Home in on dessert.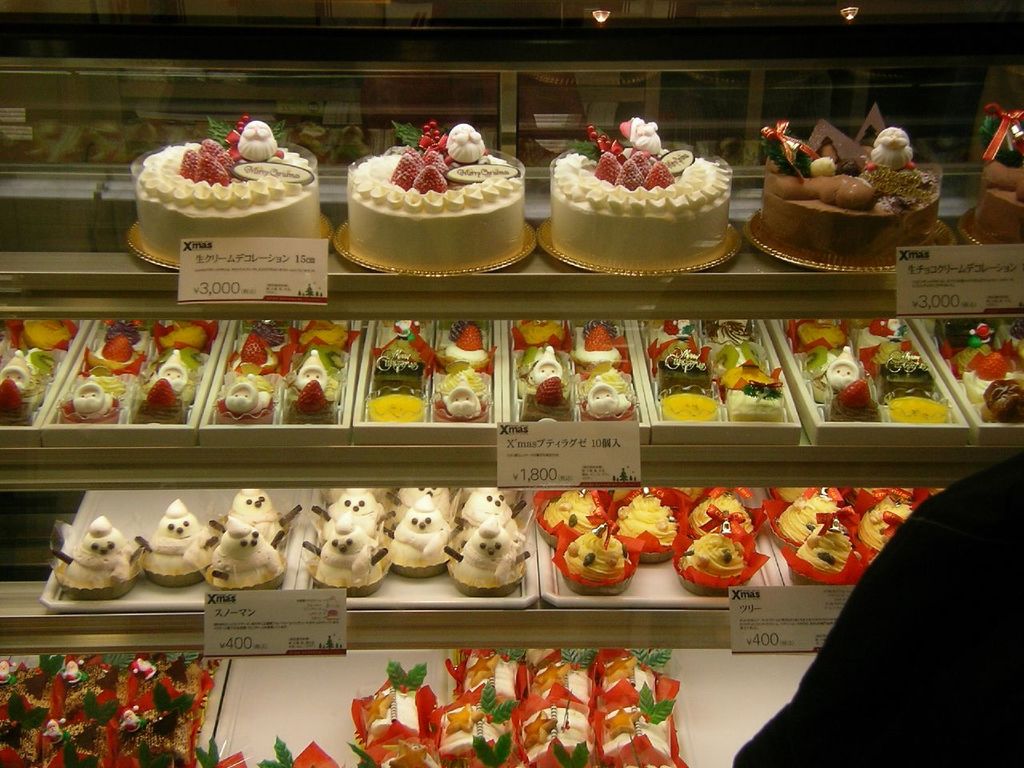
Homed in at region(55, 653, 122, 725).
